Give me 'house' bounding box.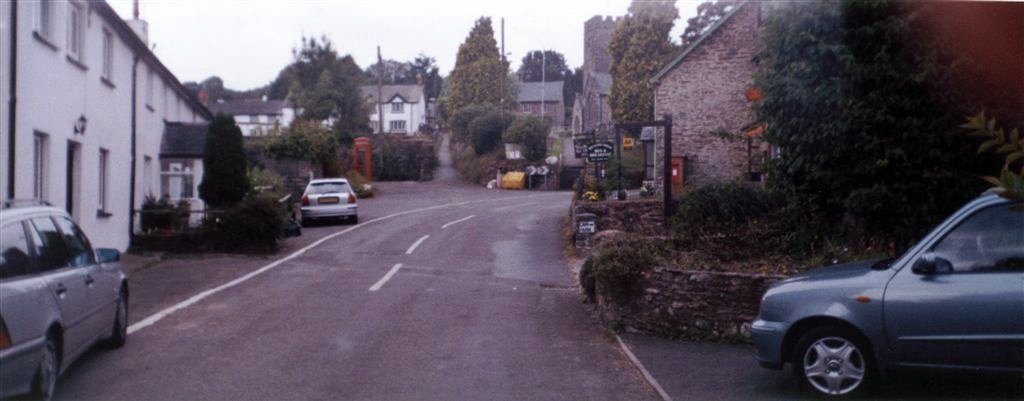
(x1=362, y1=77, x2=430, y2=137).
